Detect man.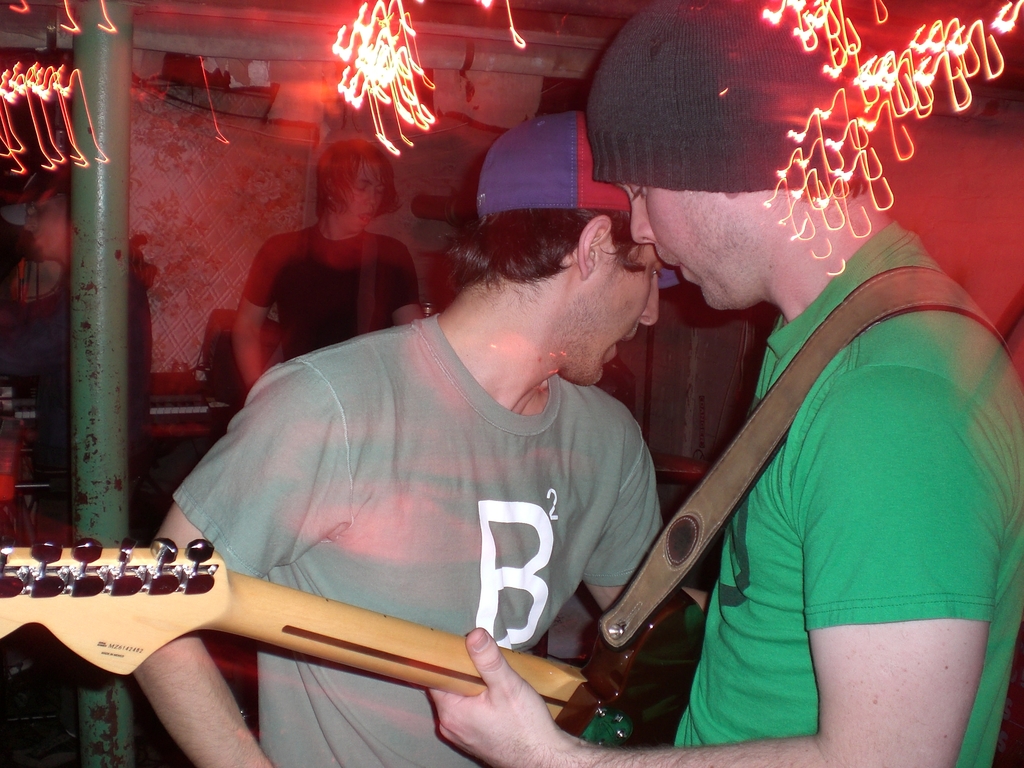
Detected at 0, 172, 154, 516.
